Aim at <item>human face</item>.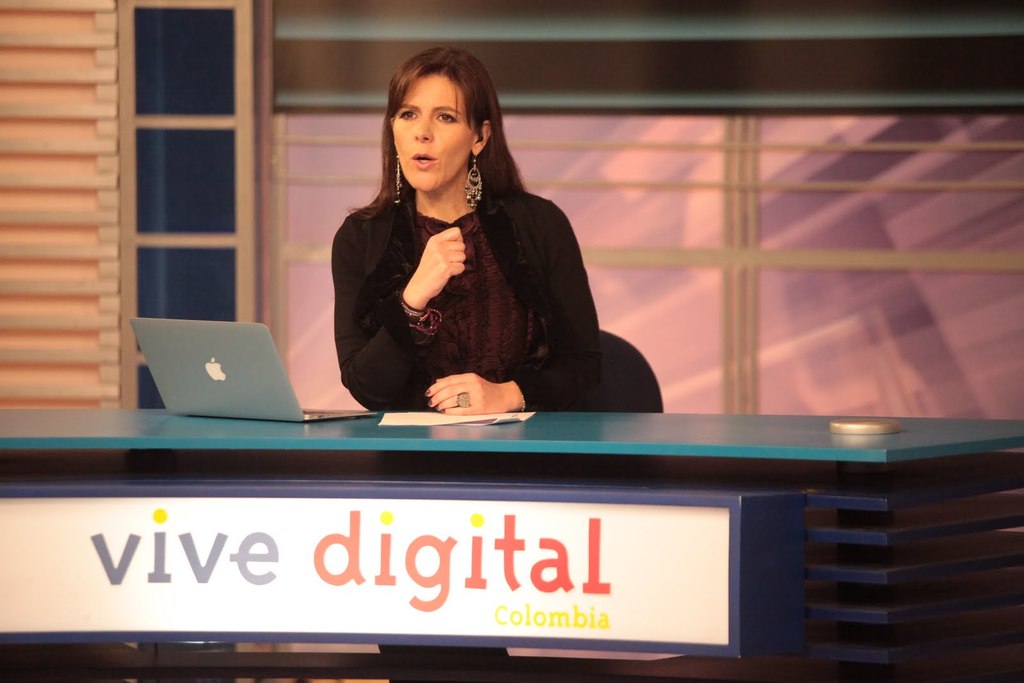
Aimed at bbox(394, 75, 475, 193).
